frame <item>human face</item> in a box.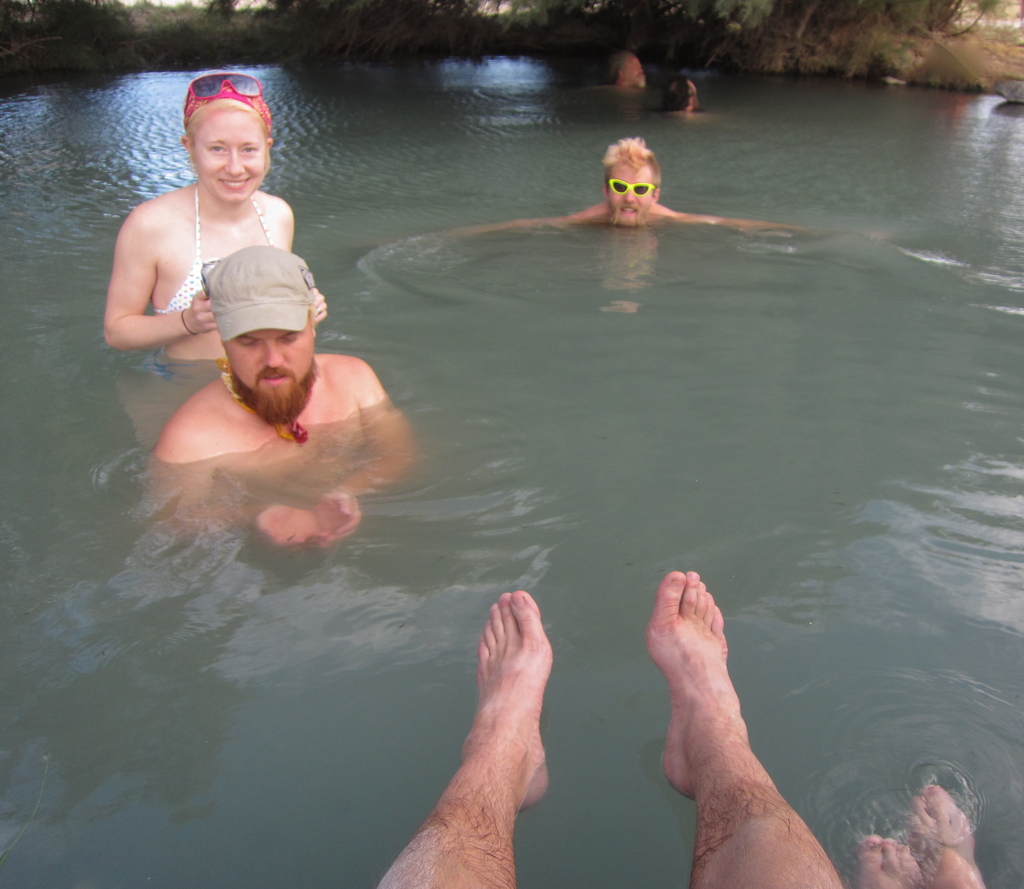
{"x1": 227, "y1": 316, "x2": 306, "y2": 391}.
